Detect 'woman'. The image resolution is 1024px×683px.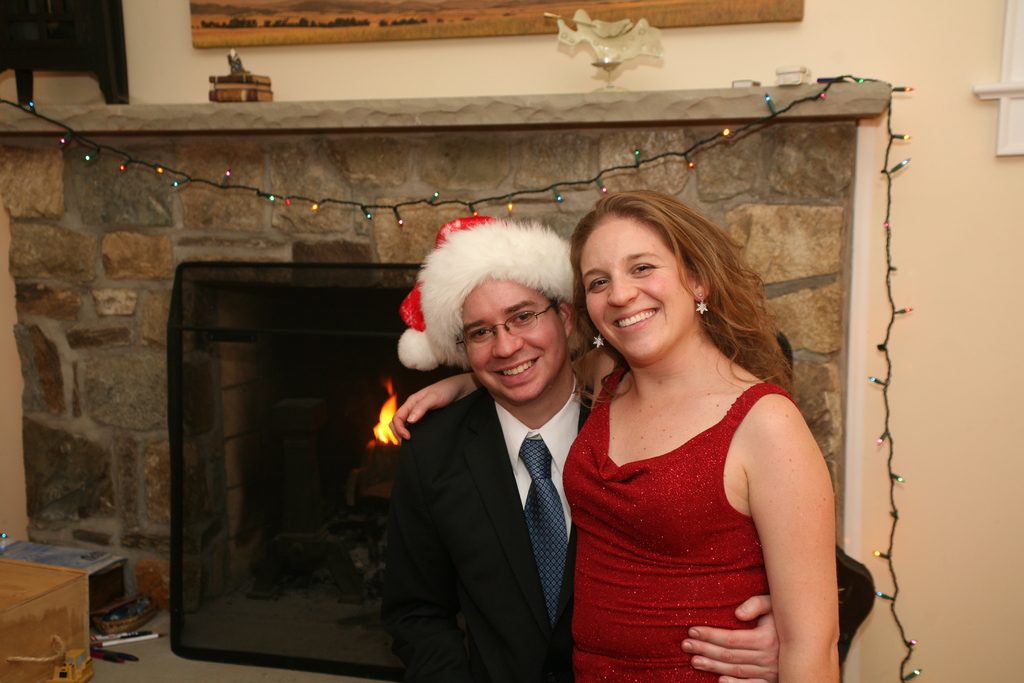
(x1=388, y1=183, x2=842, y2=682).
